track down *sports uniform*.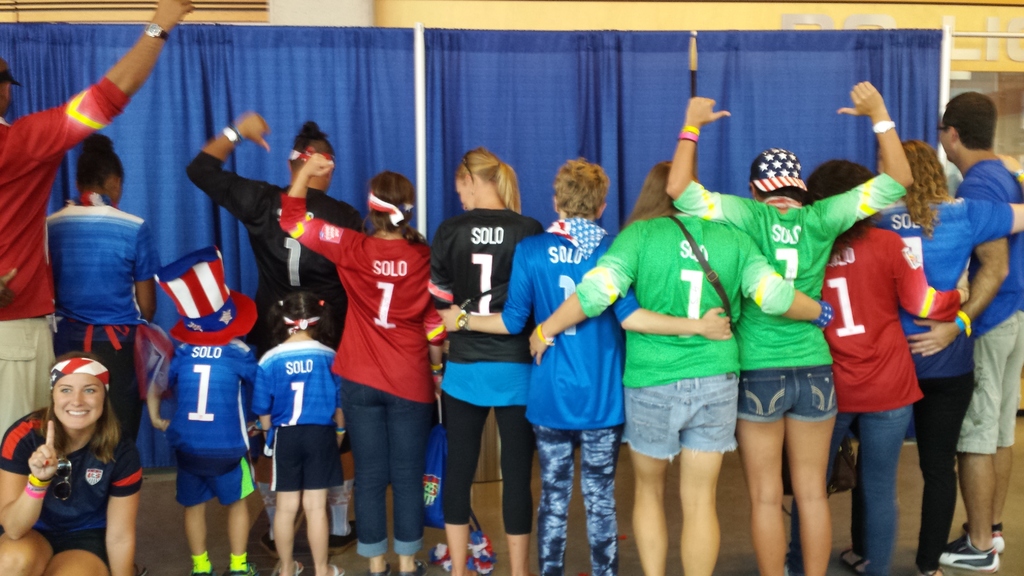
Tracked to select_region(0, 76, 132, 440).
